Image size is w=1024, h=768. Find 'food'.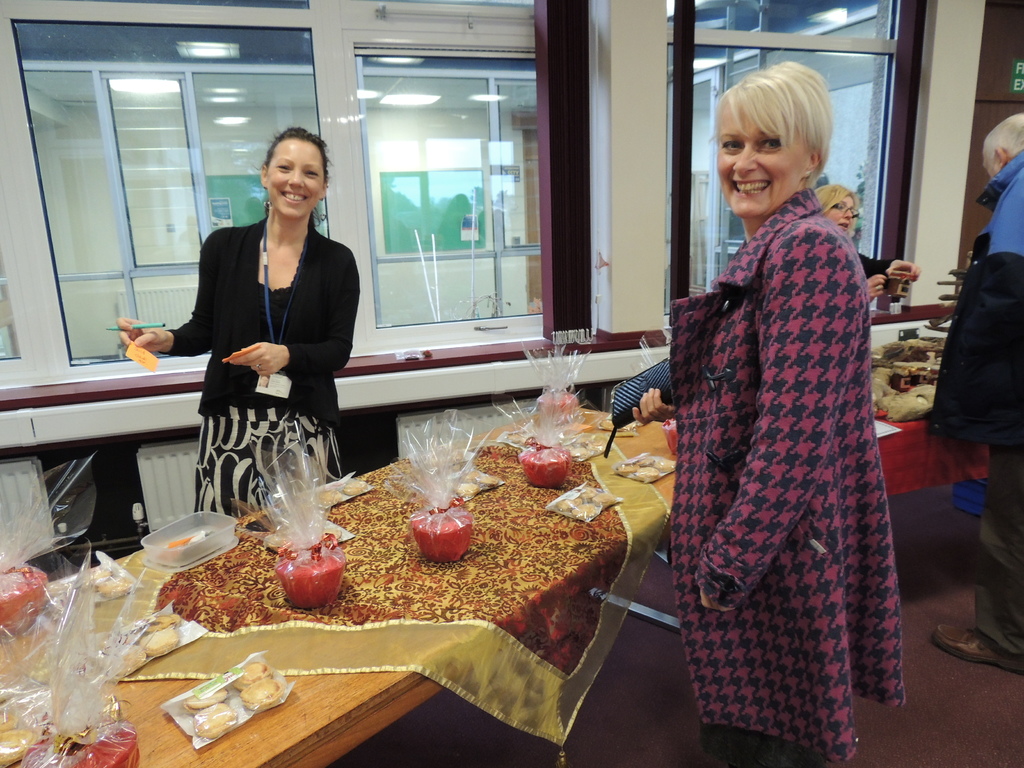
191/699/241/739.
